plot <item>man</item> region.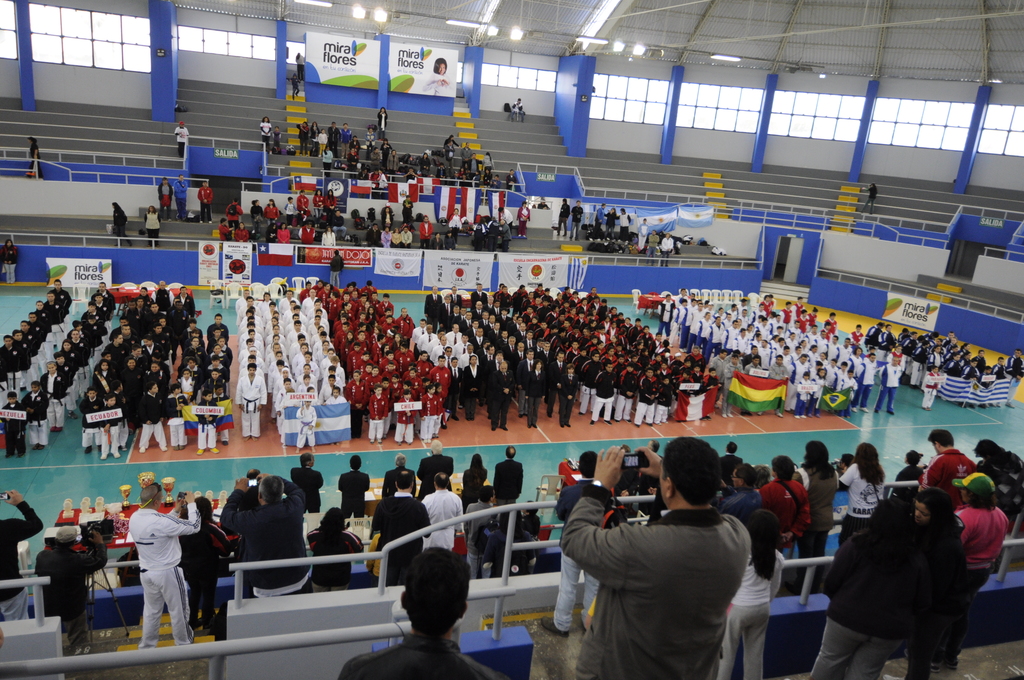
Plotted at 460,485,500,576.
